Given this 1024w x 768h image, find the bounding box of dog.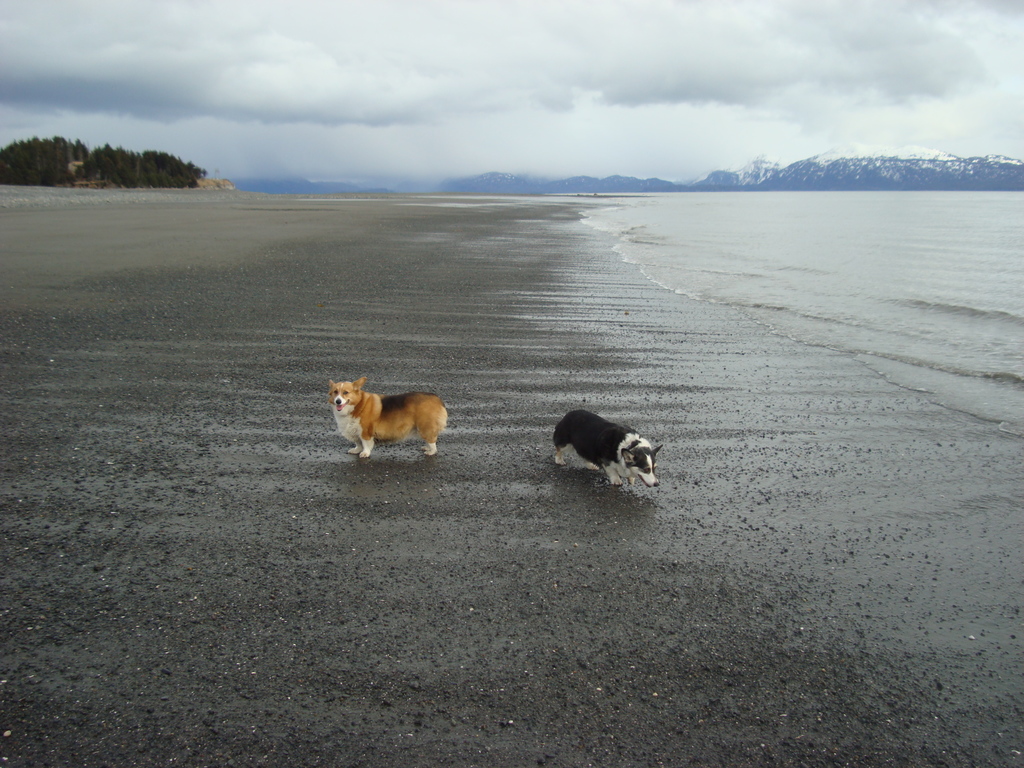
{"x1": 554, "y1": 410, "x2": 659, "y2": 490}.
